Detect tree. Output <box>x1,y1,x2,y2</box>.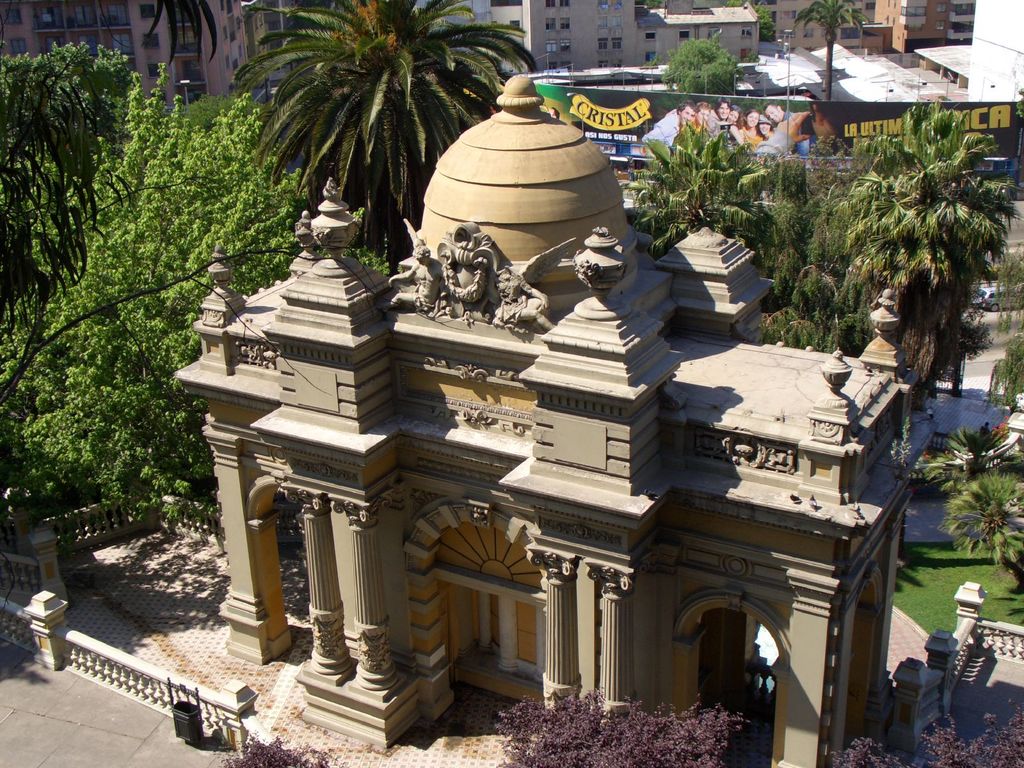
<box>492,673,756,767</box>.
